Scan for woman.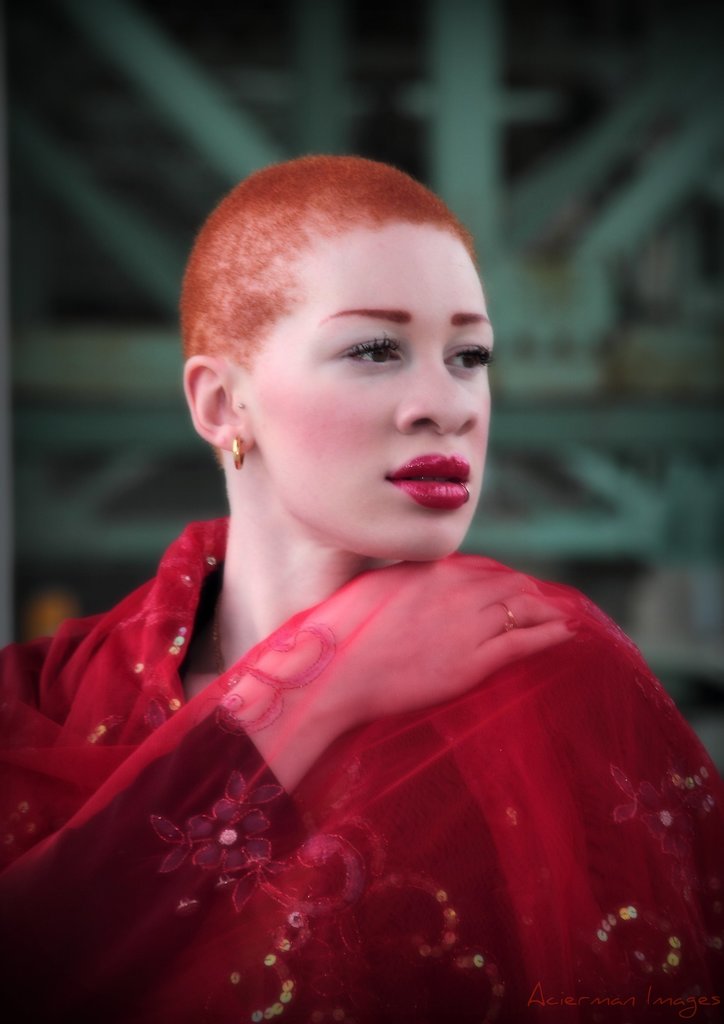
Scan result: {"left": 25, "top": 153, "right": 717, "bottom": 994}.
